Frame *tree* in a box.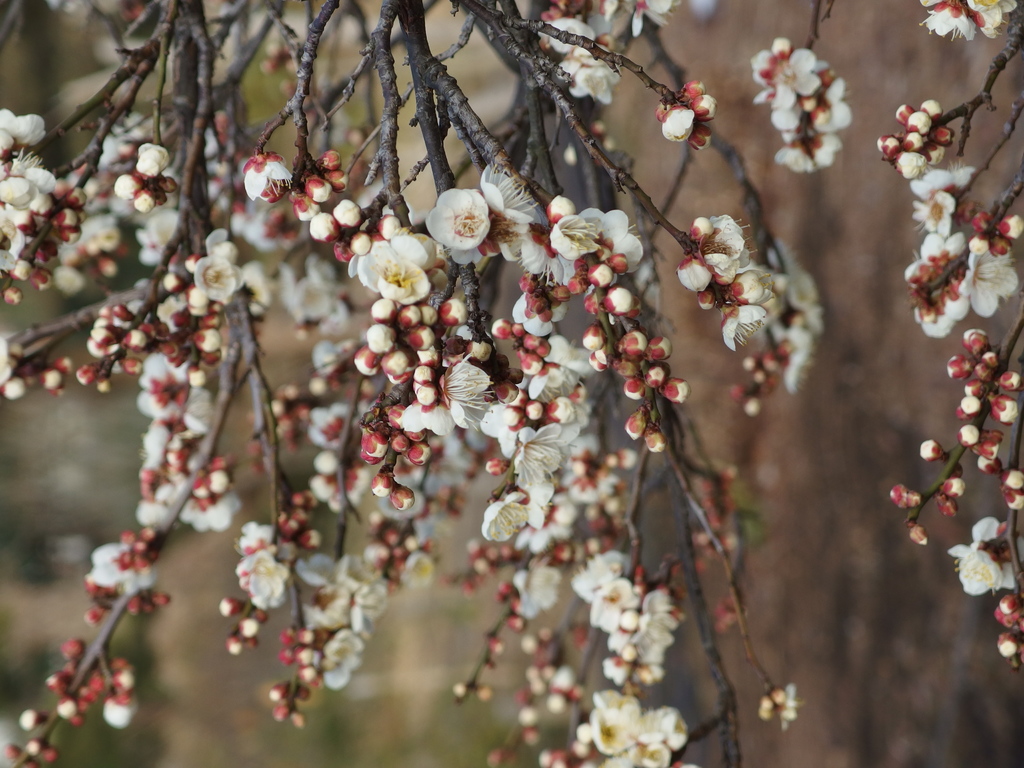
<box>0,0,1023,767</box>.
